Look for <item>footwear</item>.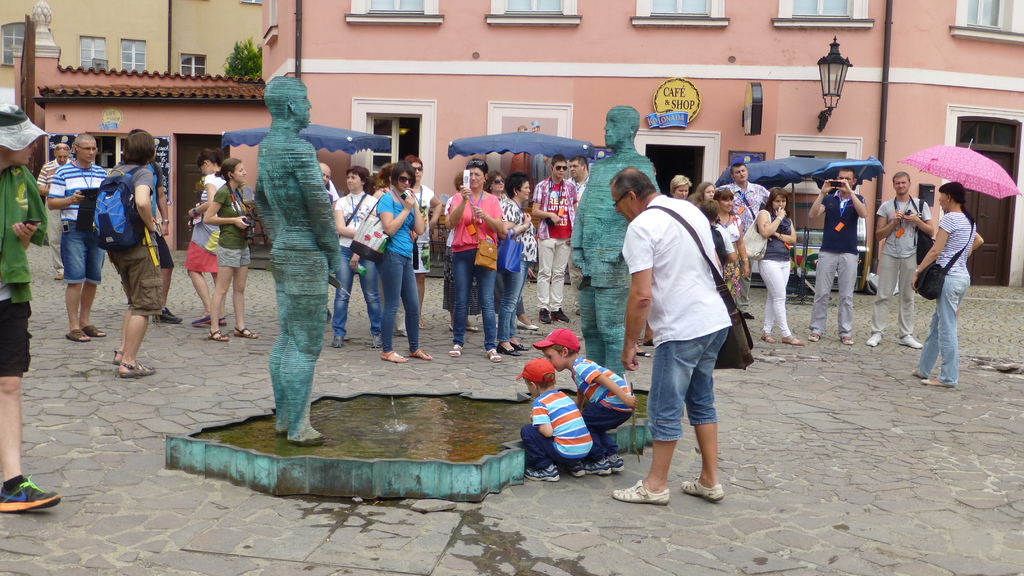
Found: <bbox>677, 477, 733, 503</bbox>.
